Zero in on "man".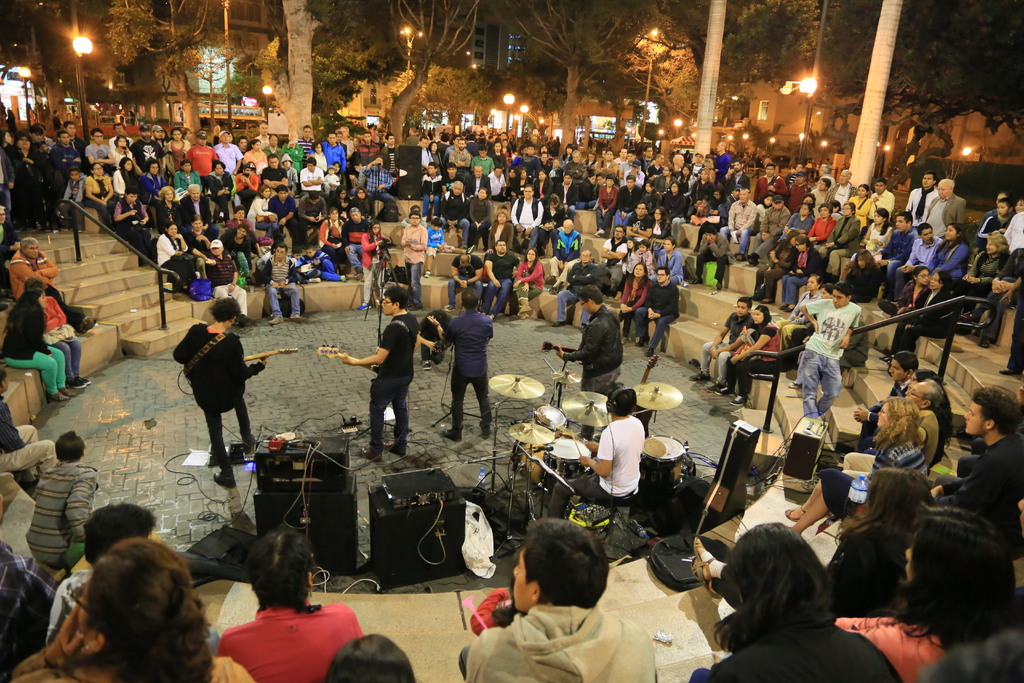
Zeroed in: locate(468, 144, 495, 176).
